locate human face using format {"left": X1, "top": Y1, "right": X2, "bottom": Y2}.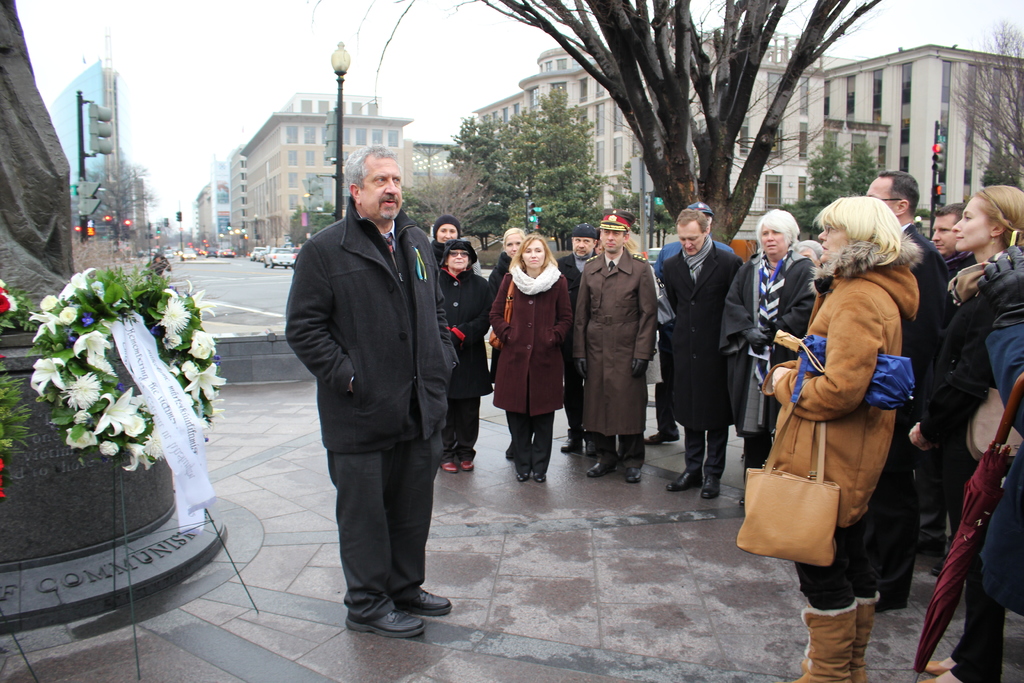
{"left": 524, "top": 238, "right": 546, "bottom": 267}.
